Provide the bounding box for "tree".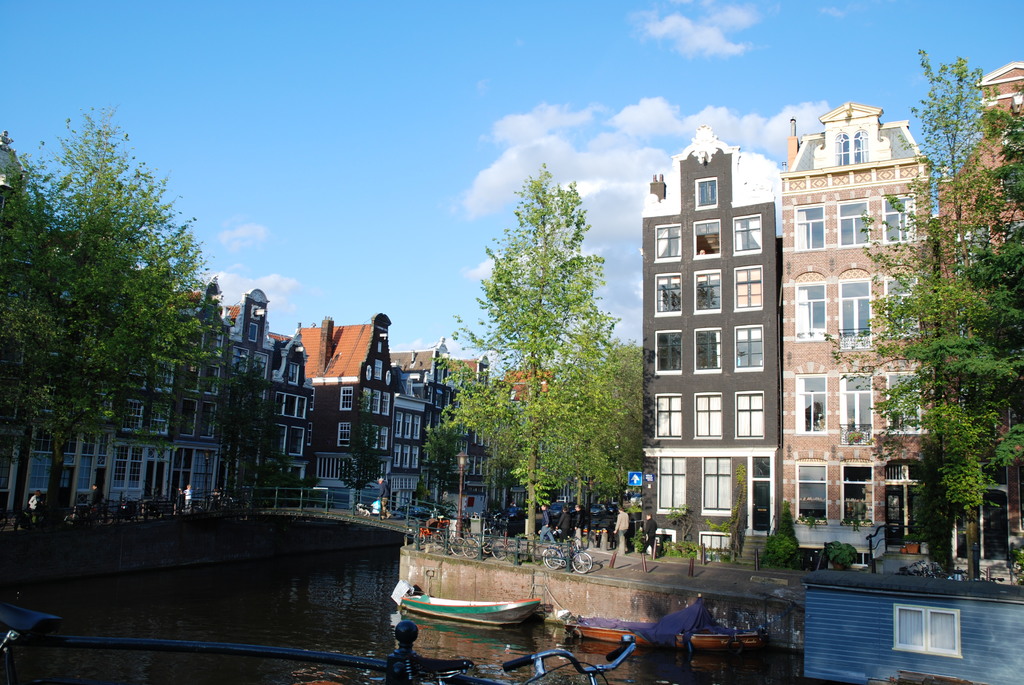
BBox(212, 353, 285, 513).
